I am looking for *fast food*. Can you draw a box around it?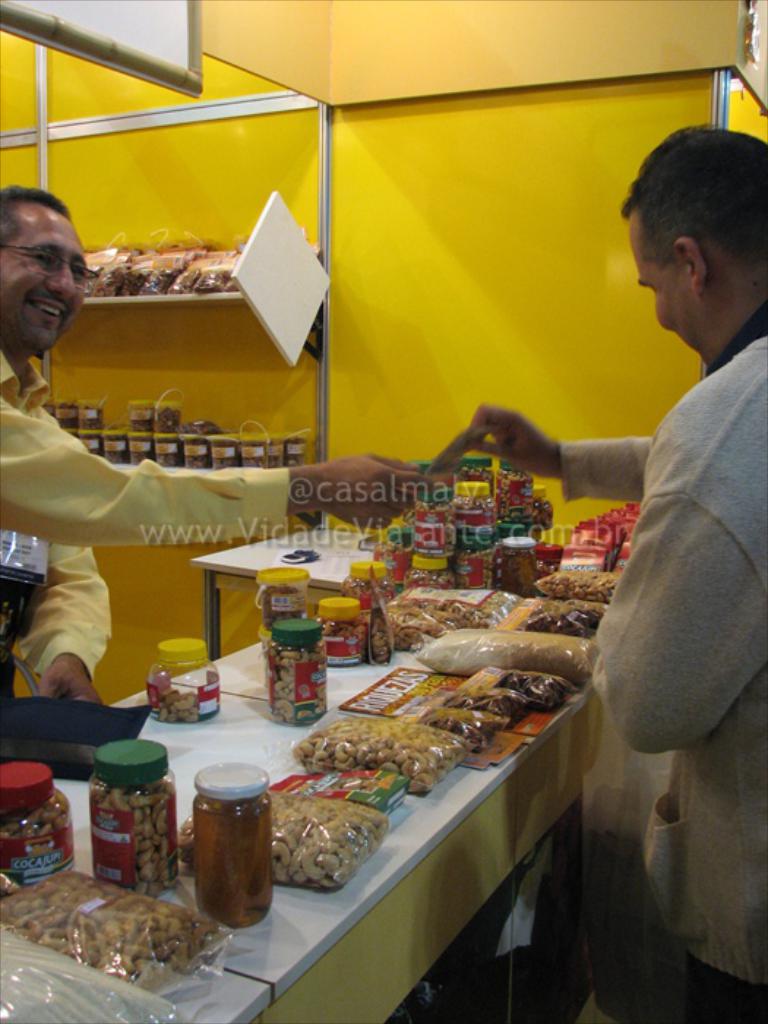
Sure, the bounding box is (left=89, top=778, right=177, bottom=894).
